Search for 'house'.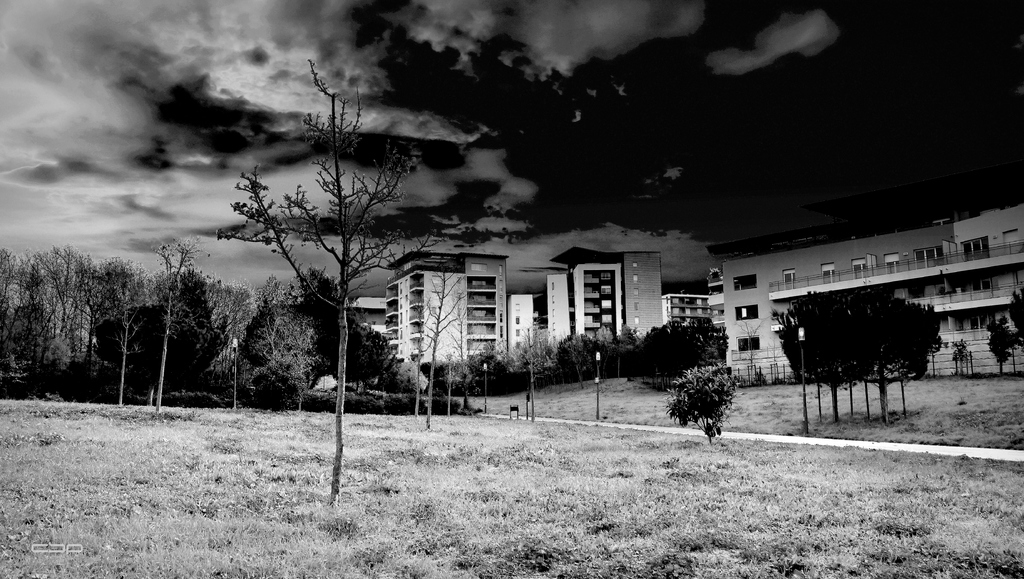
Found at crop(337, 288, 393, 351).
